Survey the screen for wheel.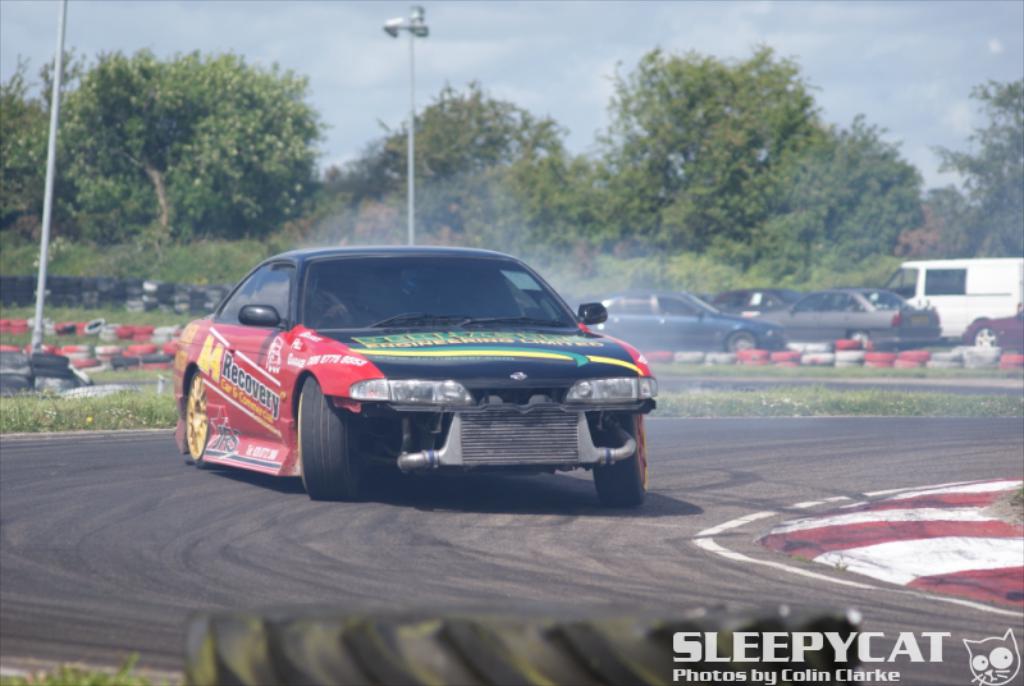
Survey found: [left=722, top=328, right=758, bottom=353].
